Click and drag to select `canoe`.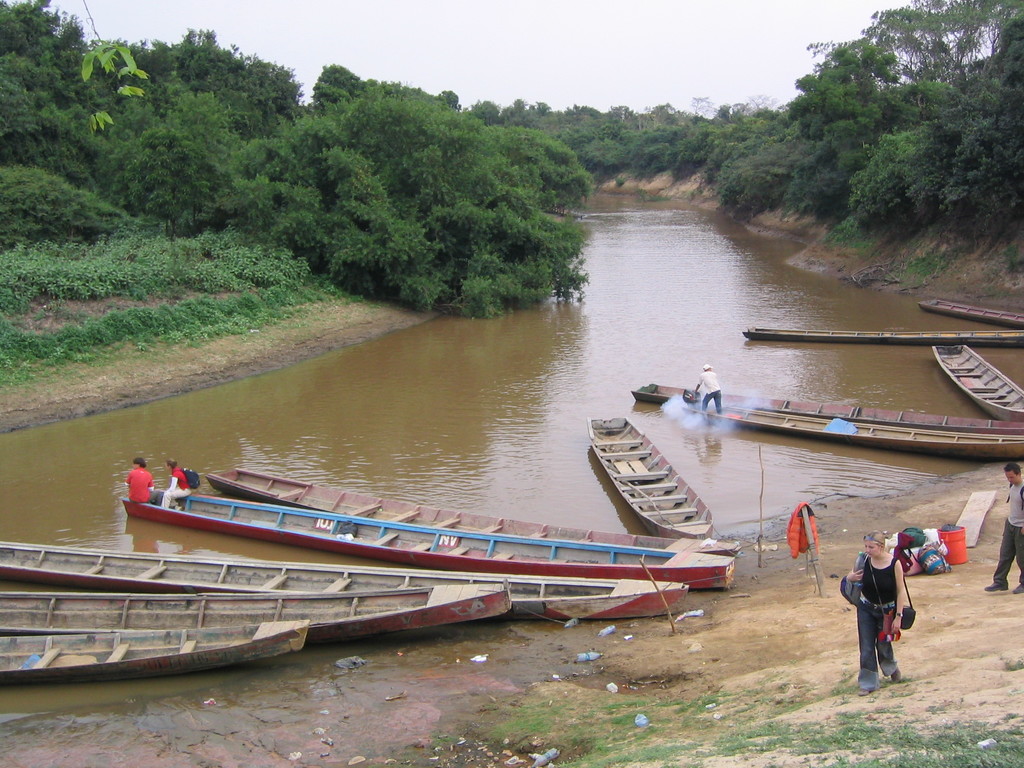
Selection: box=[631, 385, 1023, 461].
